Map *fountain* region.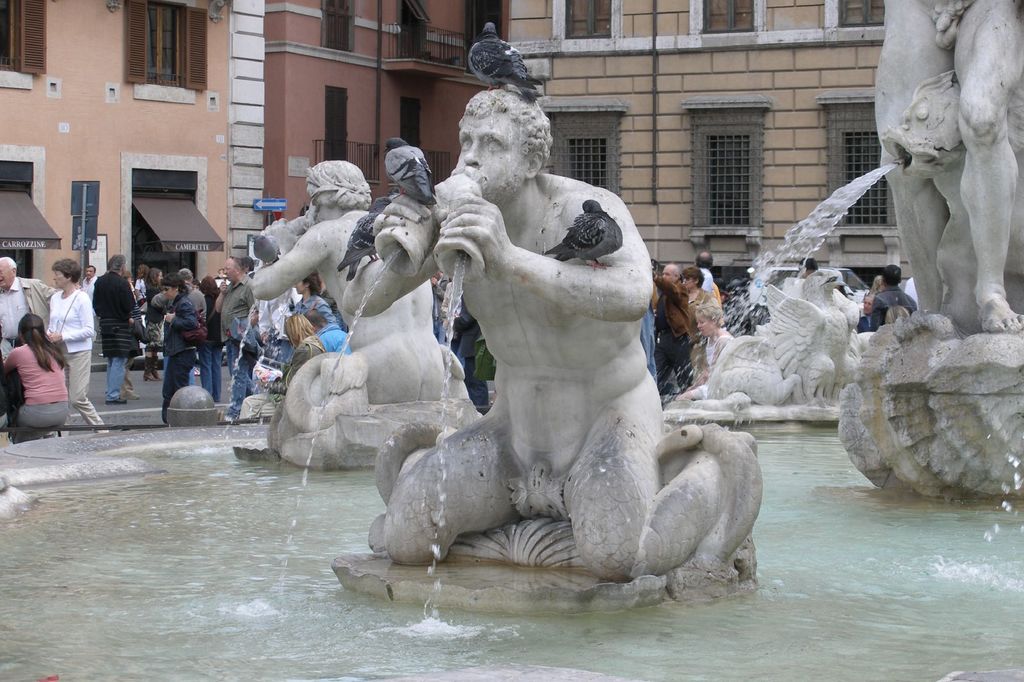
Mapped to (0,0,1023,681).
